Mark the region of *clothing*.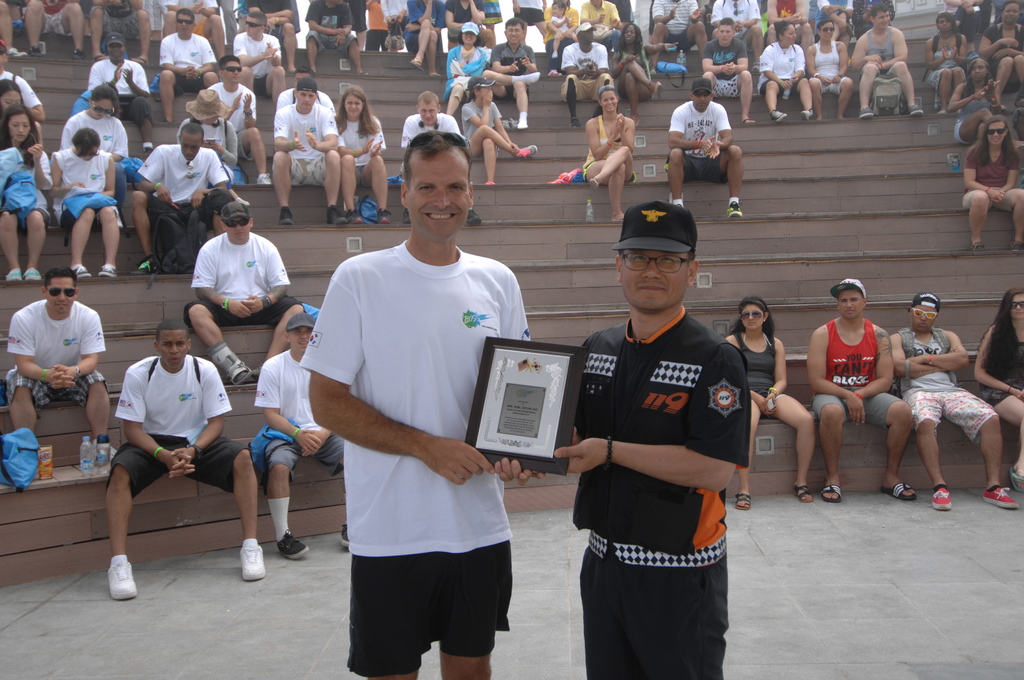
Region: <region>246, 346, 351, 491</region>.
